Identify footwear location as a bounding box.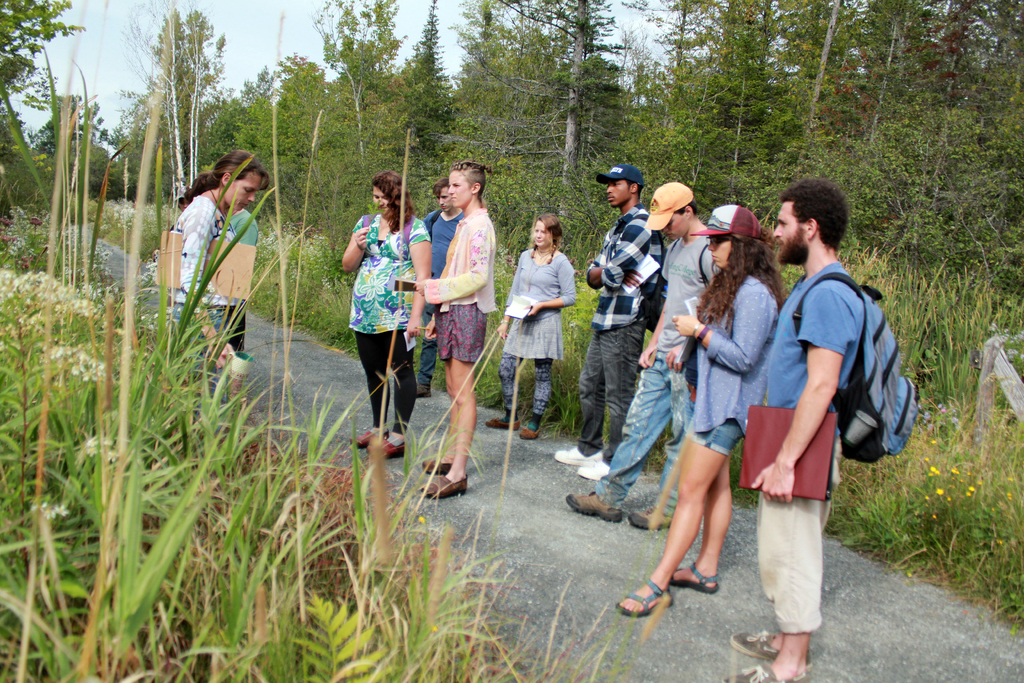
577/458/610/477.
